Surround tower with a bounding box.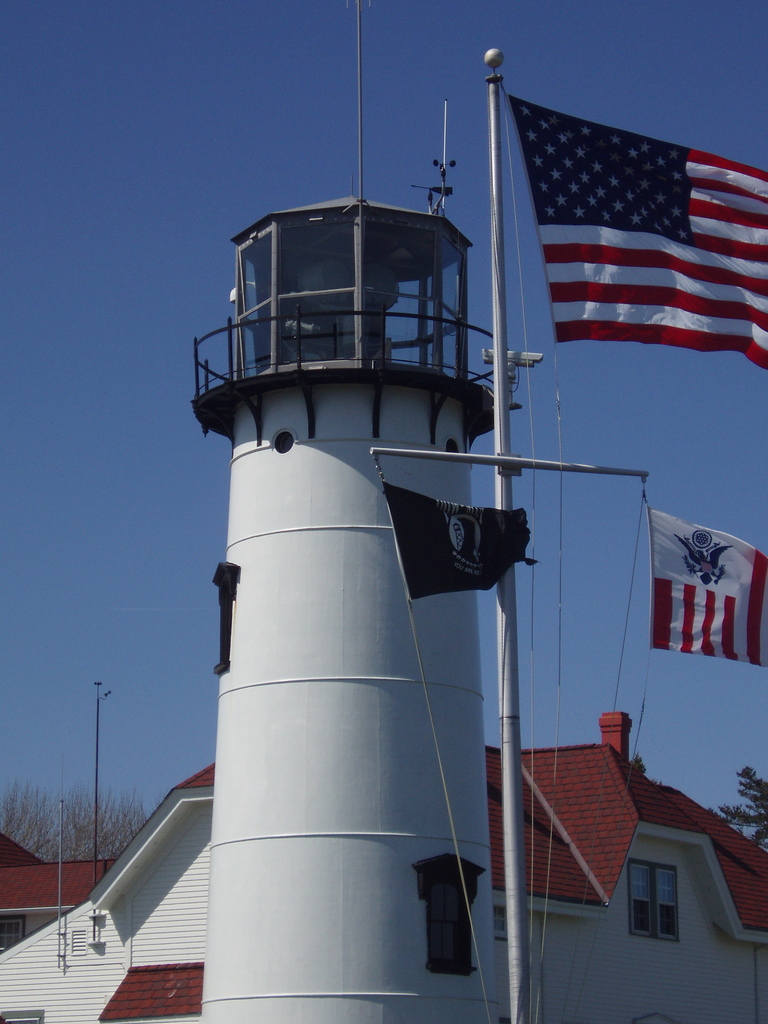
box=[180, 175, 520, 1023].
